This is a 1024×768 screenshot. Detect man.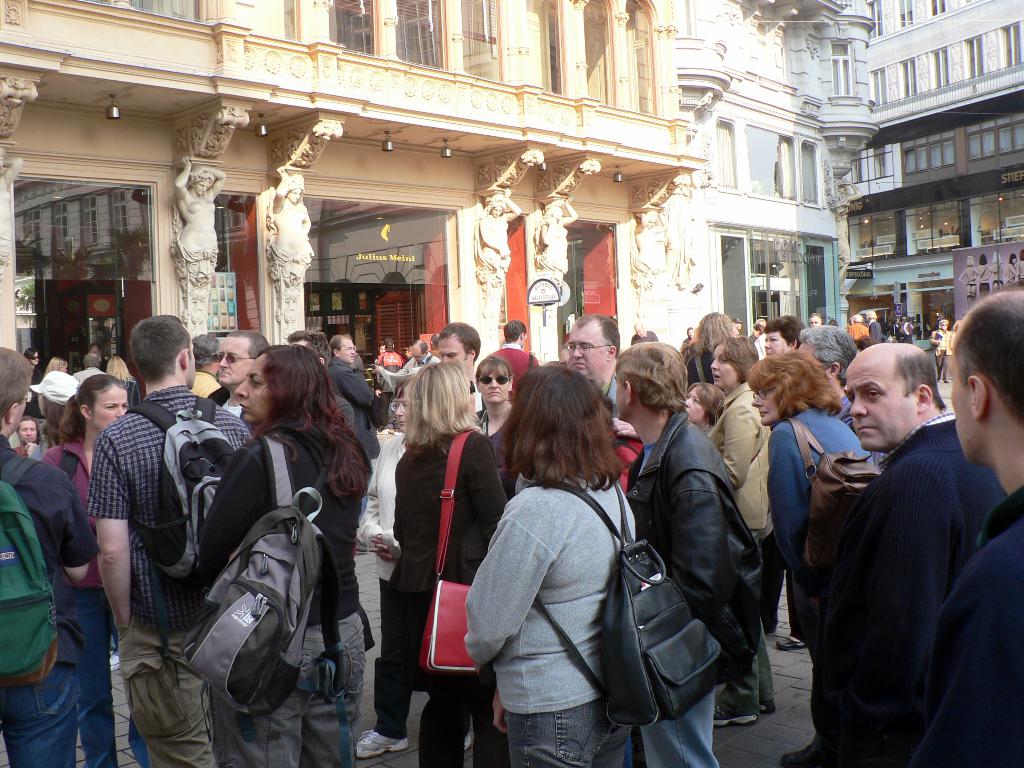
{"left": 12, "top": 417, "right": 36, "bottom": 456}.
